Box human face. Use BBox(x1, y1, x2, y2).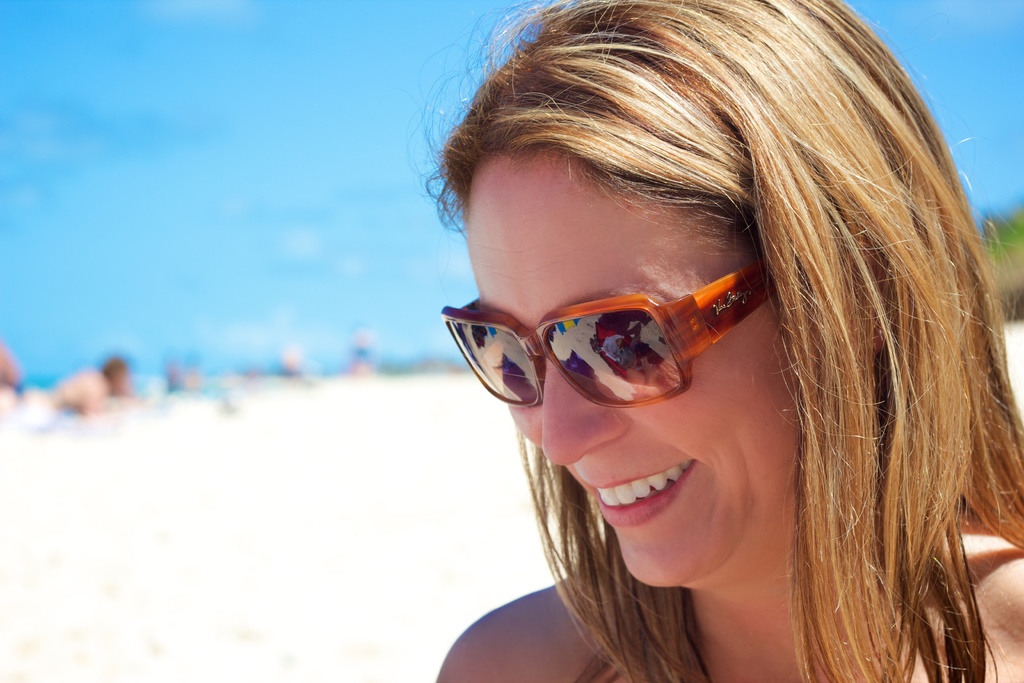
BBox(467, 147, 775, 583).
